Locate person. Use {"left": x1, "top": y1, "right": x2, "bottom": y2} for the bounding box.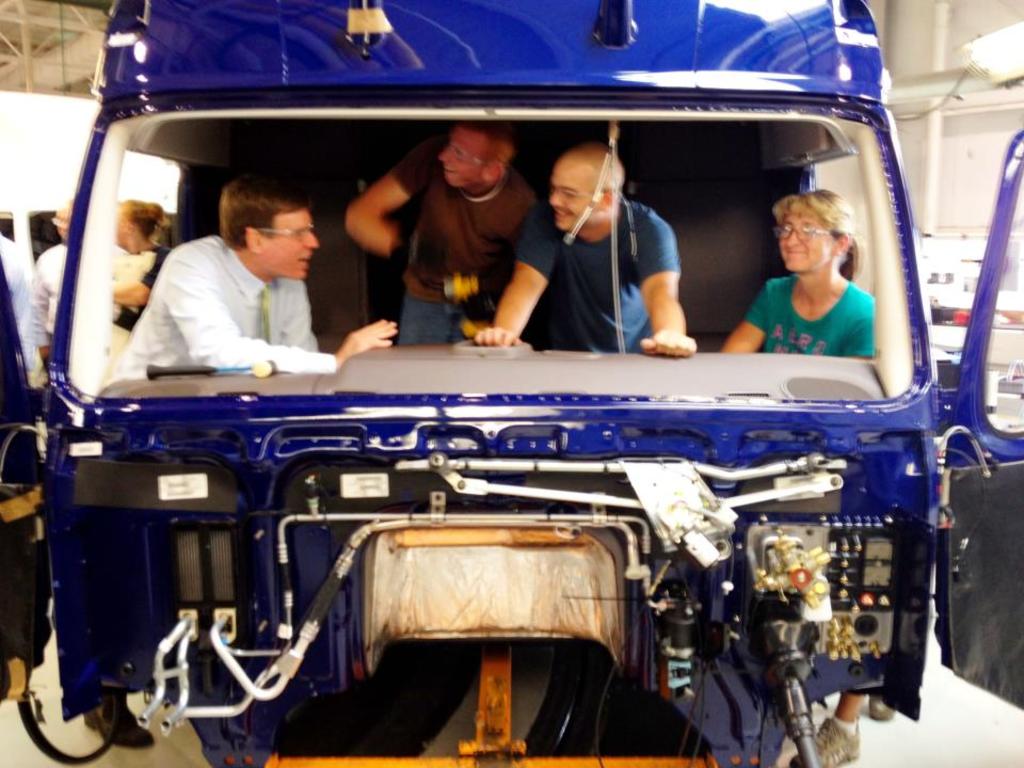
{"left": 349, "top": 122, "right": 537, "bottom": 351}.
